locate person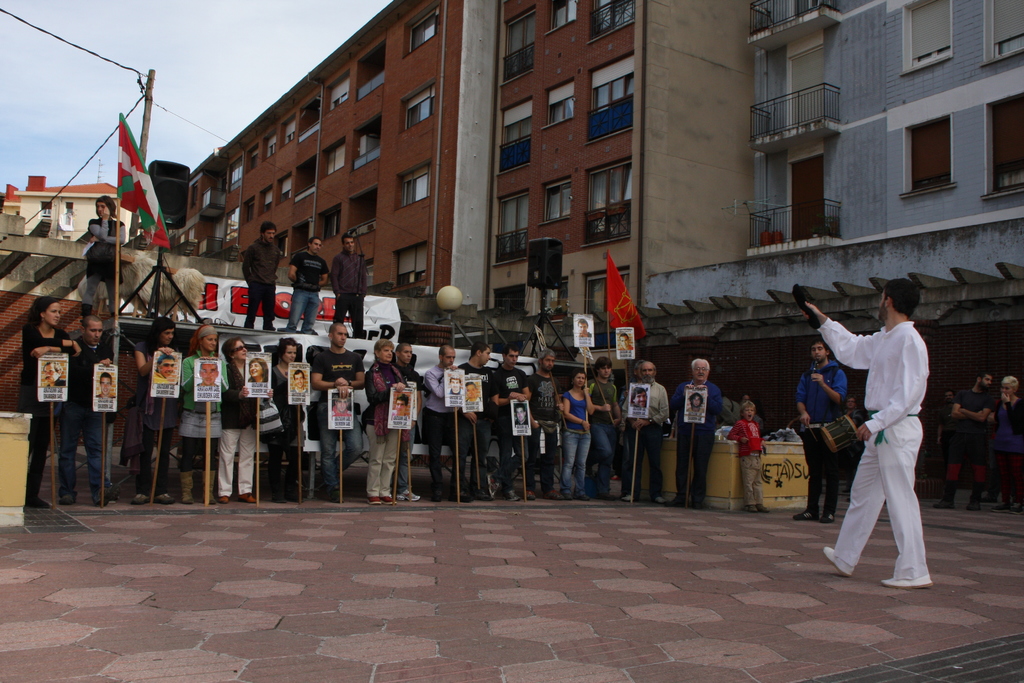
<bbox>177, 319, 228, 507</bbox>
